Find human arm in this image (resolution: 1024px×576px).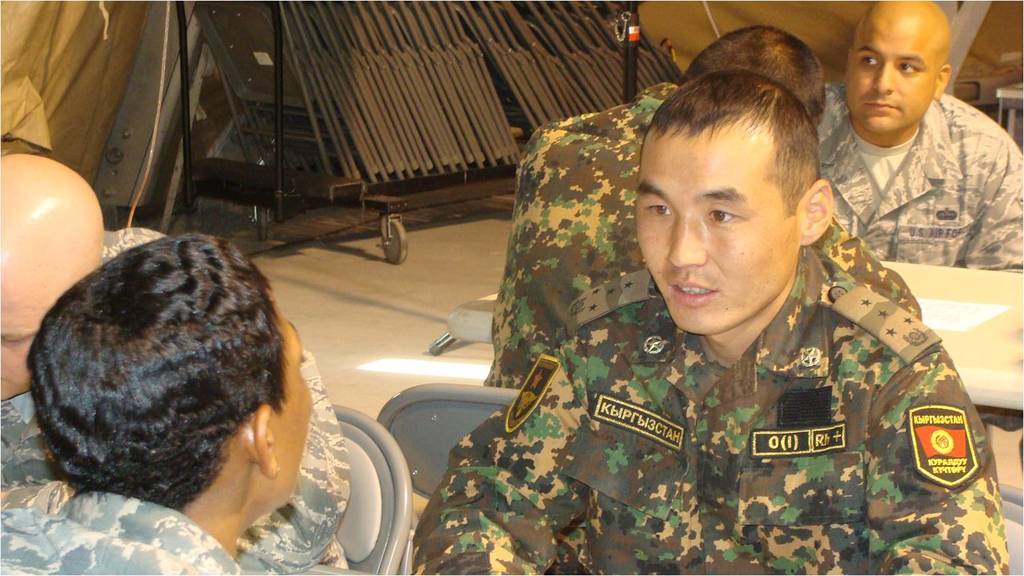
(861, 336, 1014, 575).
